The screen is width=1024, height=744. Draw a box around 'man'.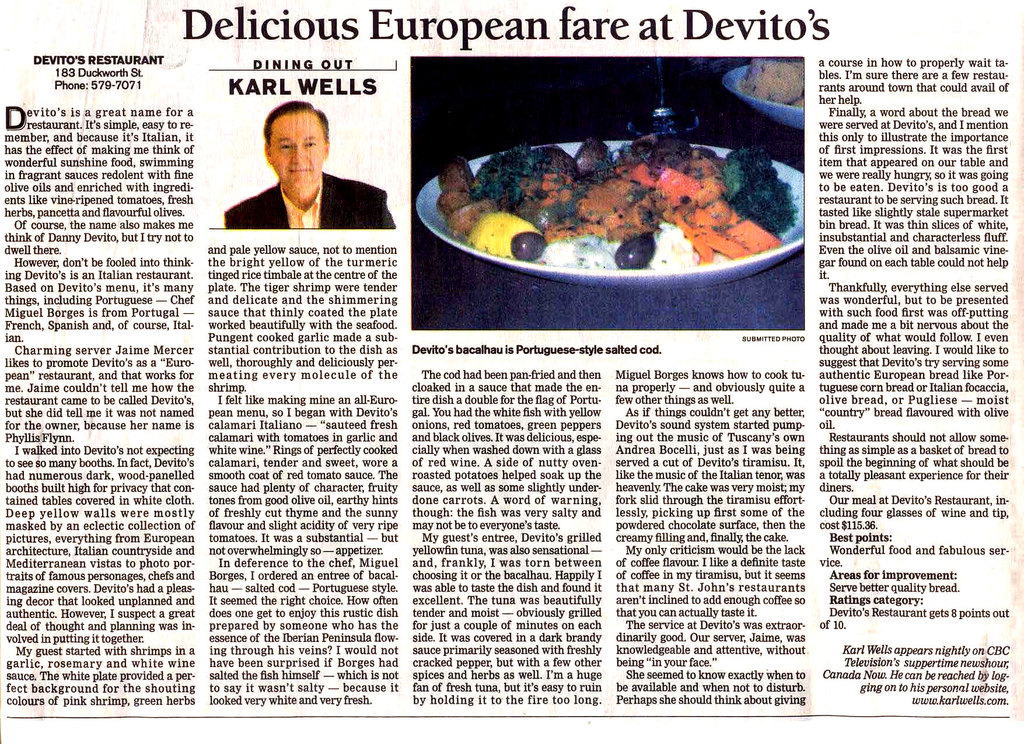
{"left": 216, "top": 99, "right": 394, "bottom": 233}.
